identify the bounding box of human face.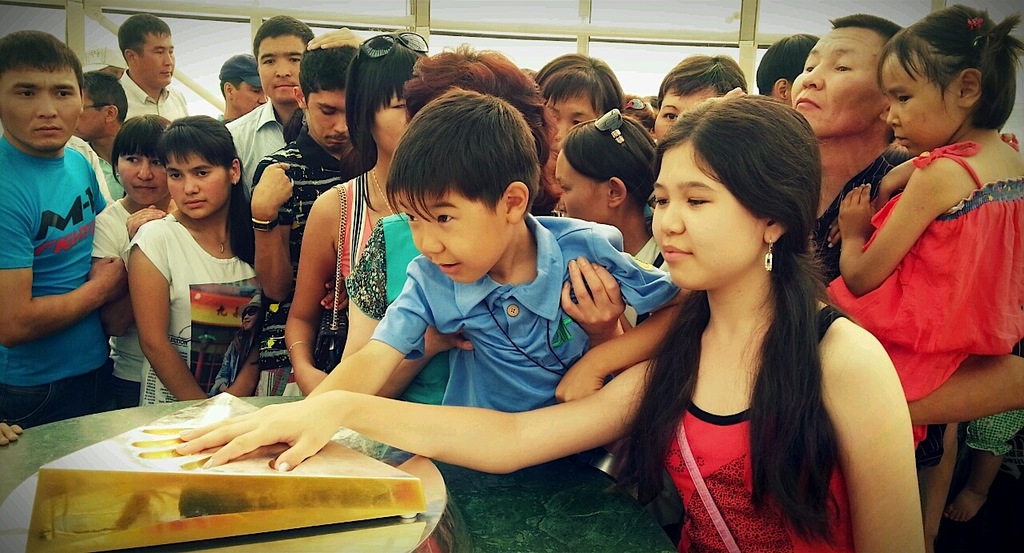
[77,95,104,141].
